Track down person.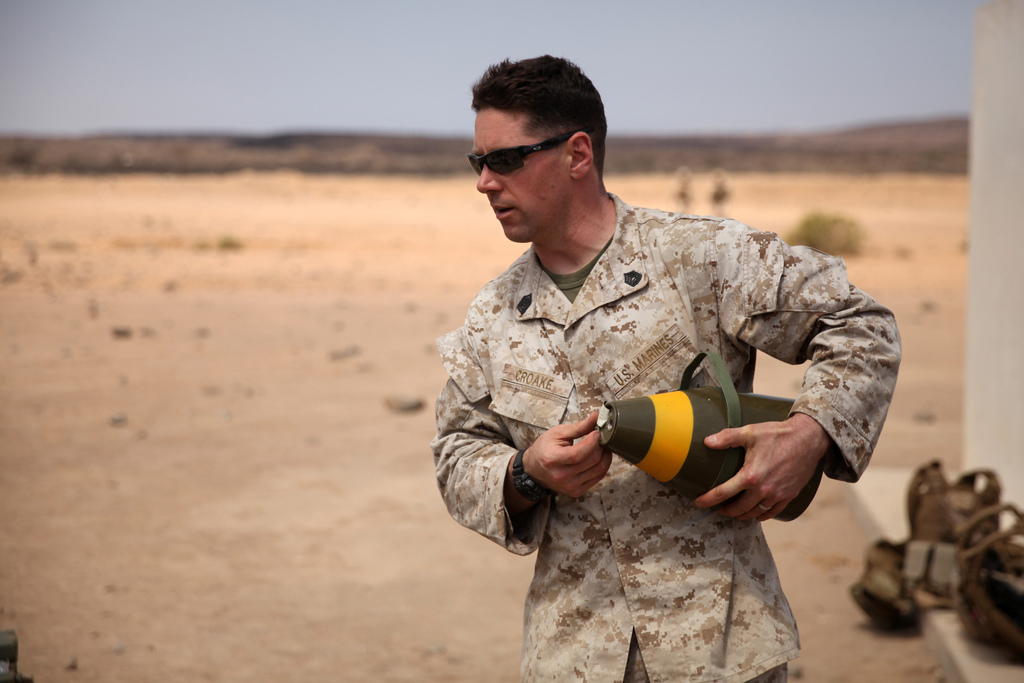
Tracked to BBox(442, 51, 899, 682).
